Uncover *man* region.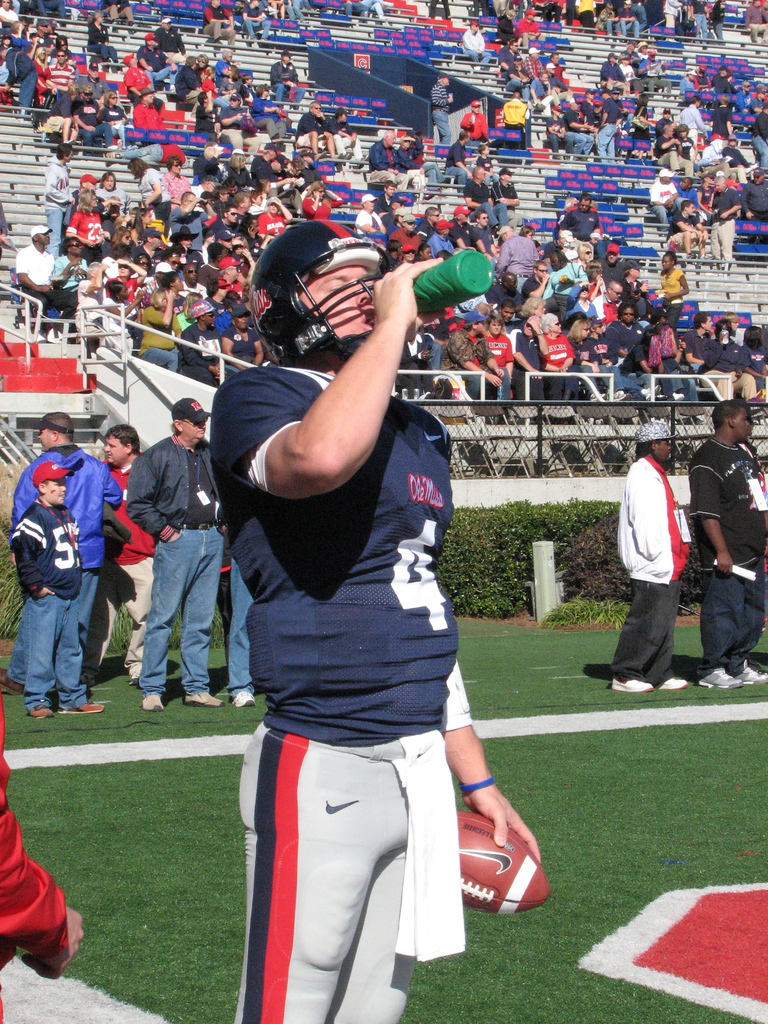
Uncovered: Rect(744, 173, 767, 223).
